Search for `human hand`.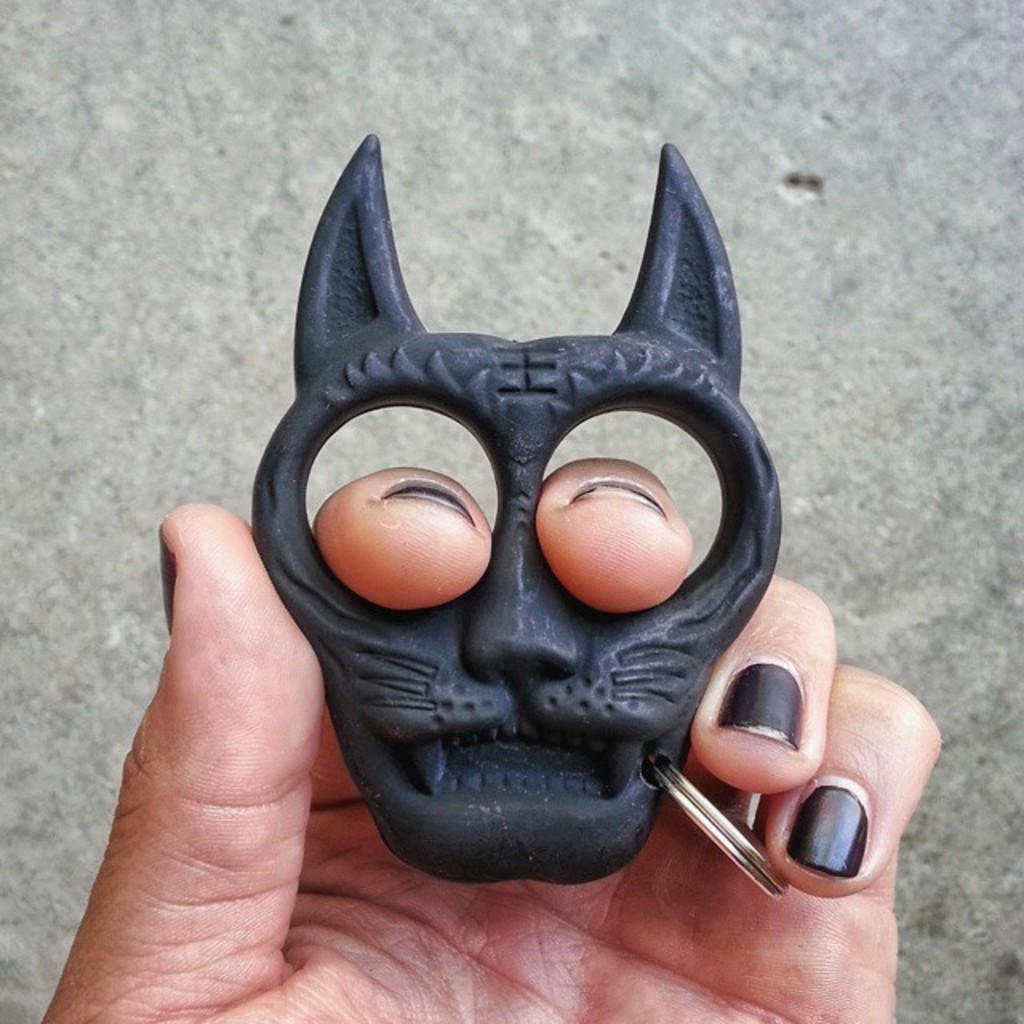
Found at Rect(35, 464, 946, 1022).
